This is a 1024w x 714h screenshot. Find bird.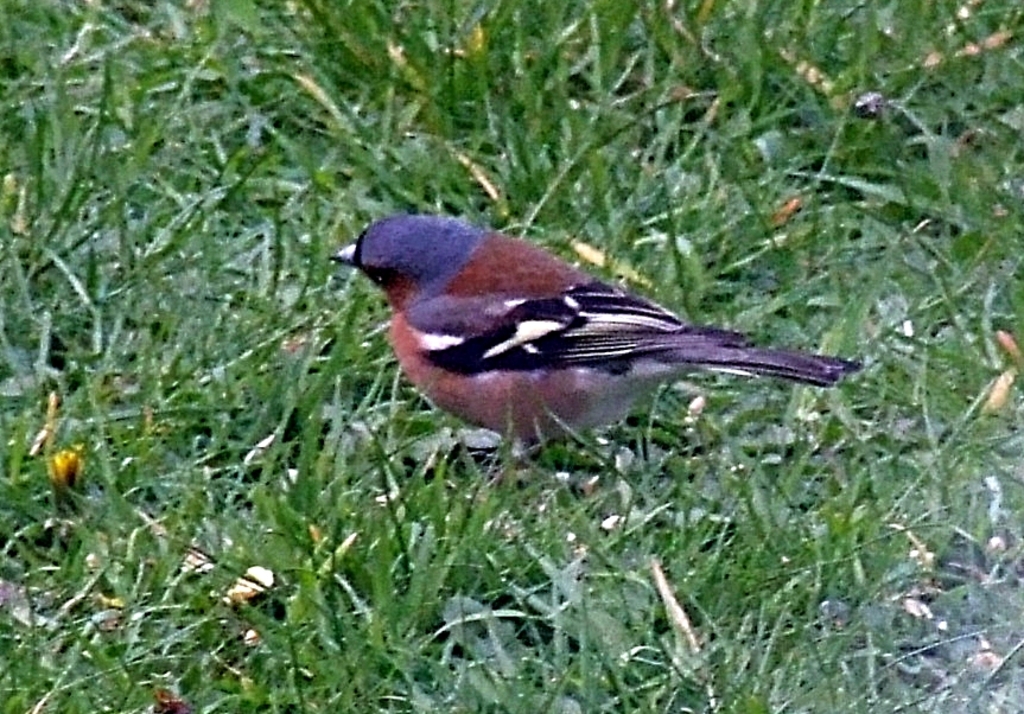
Bounding box: {"left": 333, "top": 212, "right": 872, "bottom": 479}.
